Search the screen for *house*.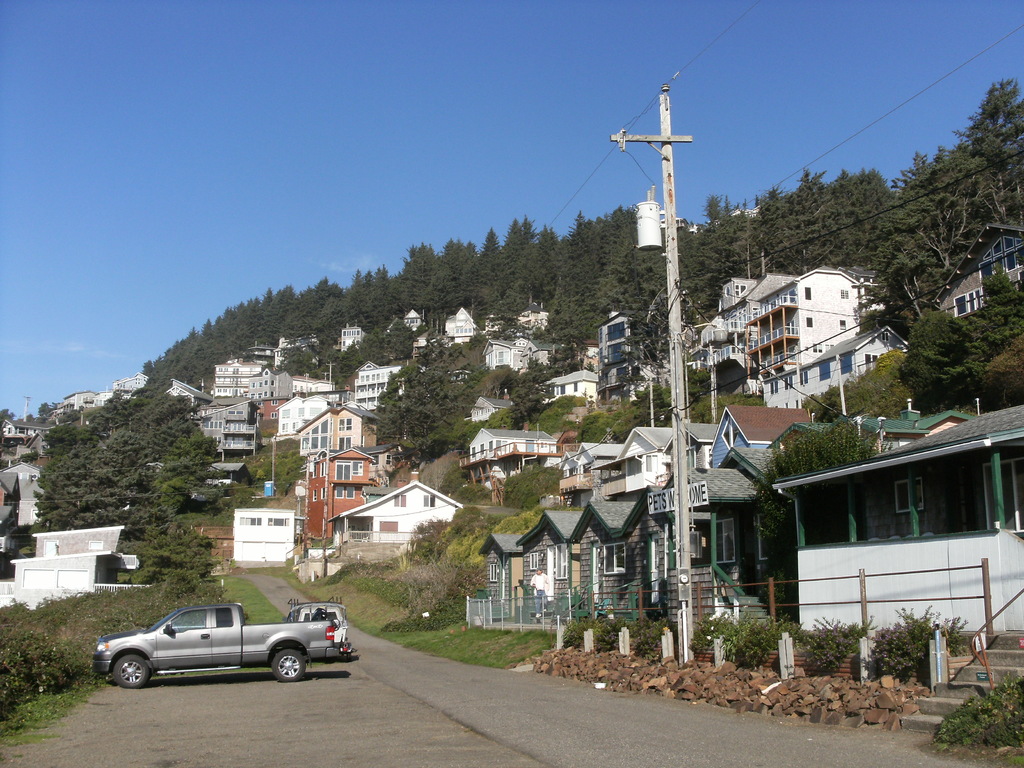
Found at crop(355, 470, 396, 511).
